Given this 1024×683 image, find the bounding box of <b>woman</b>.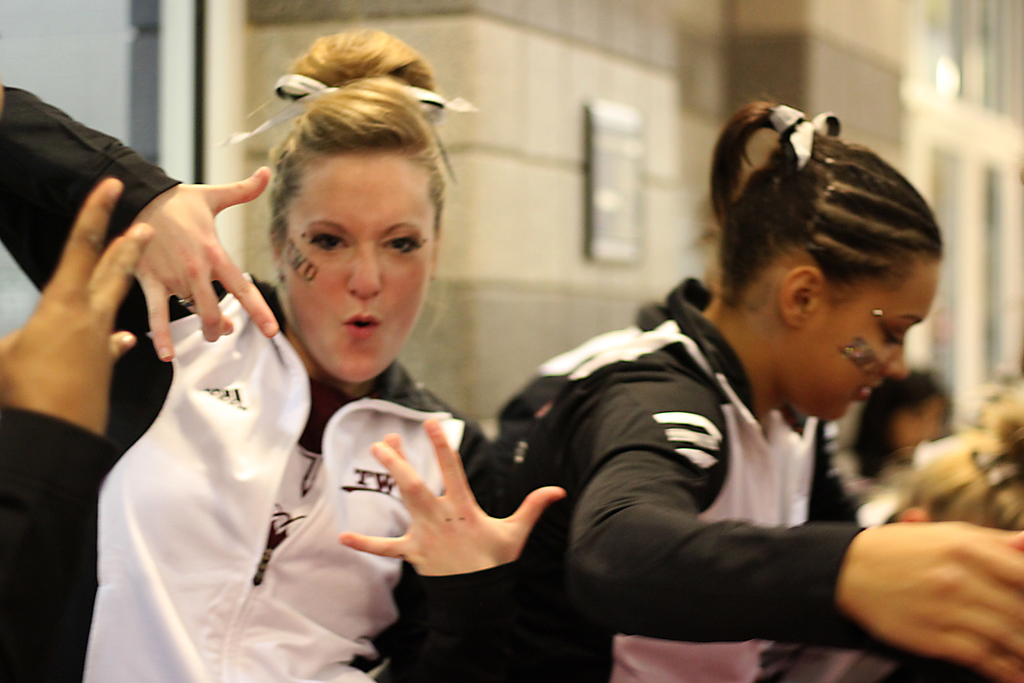
left=96, top=65, right=515, bottom=680.
